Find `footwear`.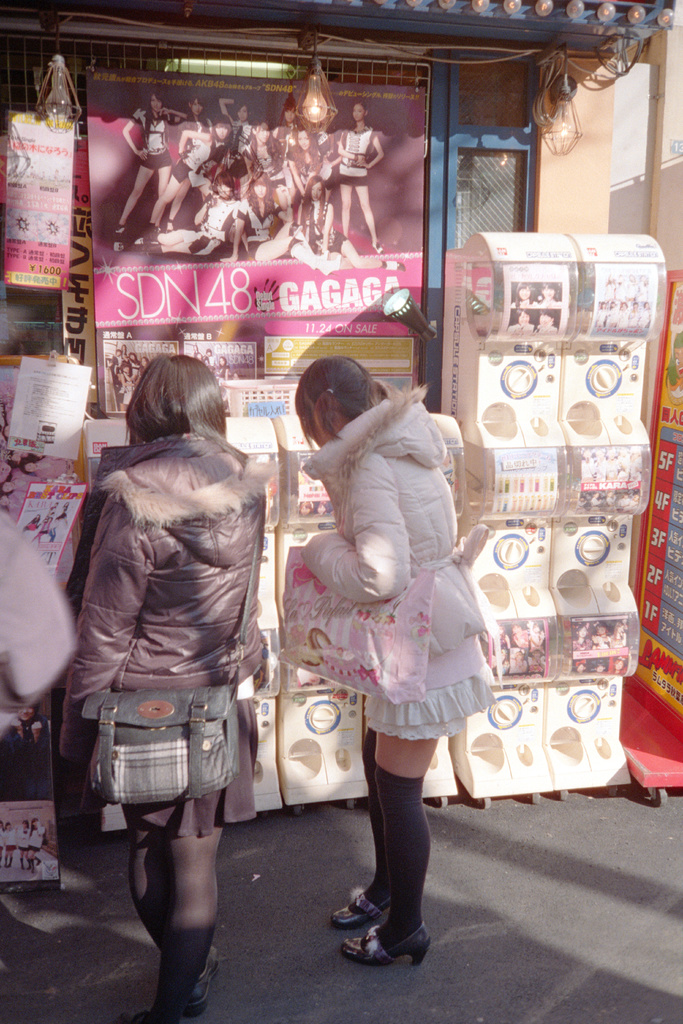
detection(181, 943, 222, 1012).
